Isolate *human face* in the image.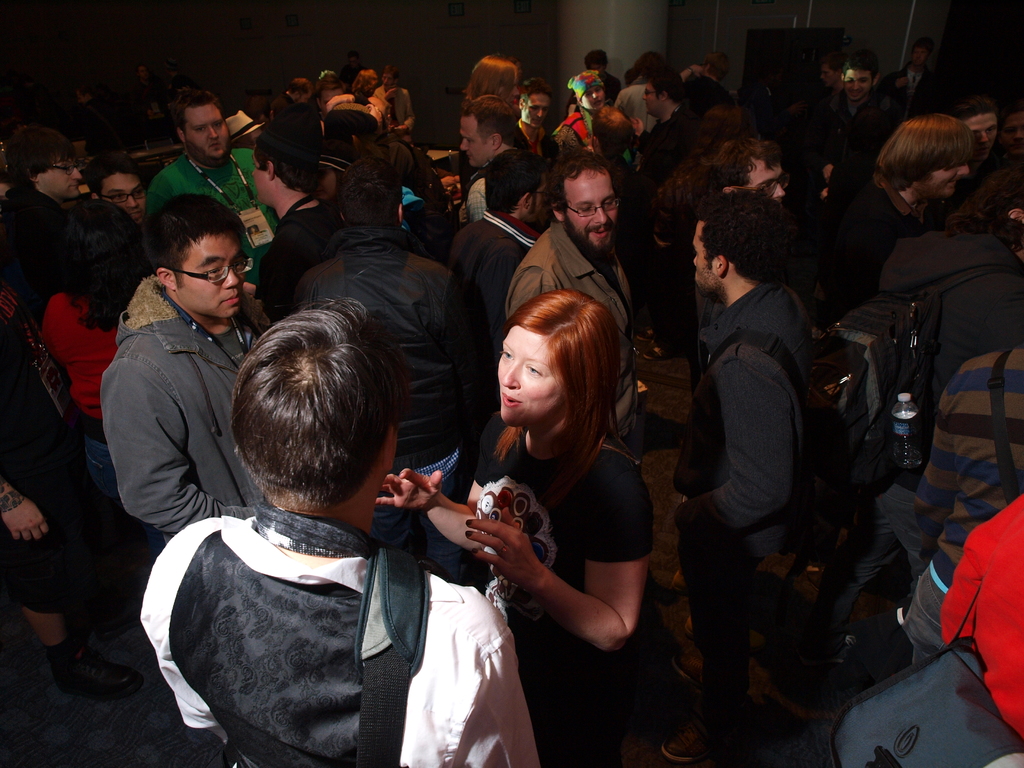
Isolated region: BBox(585, 88, 604, 110).
